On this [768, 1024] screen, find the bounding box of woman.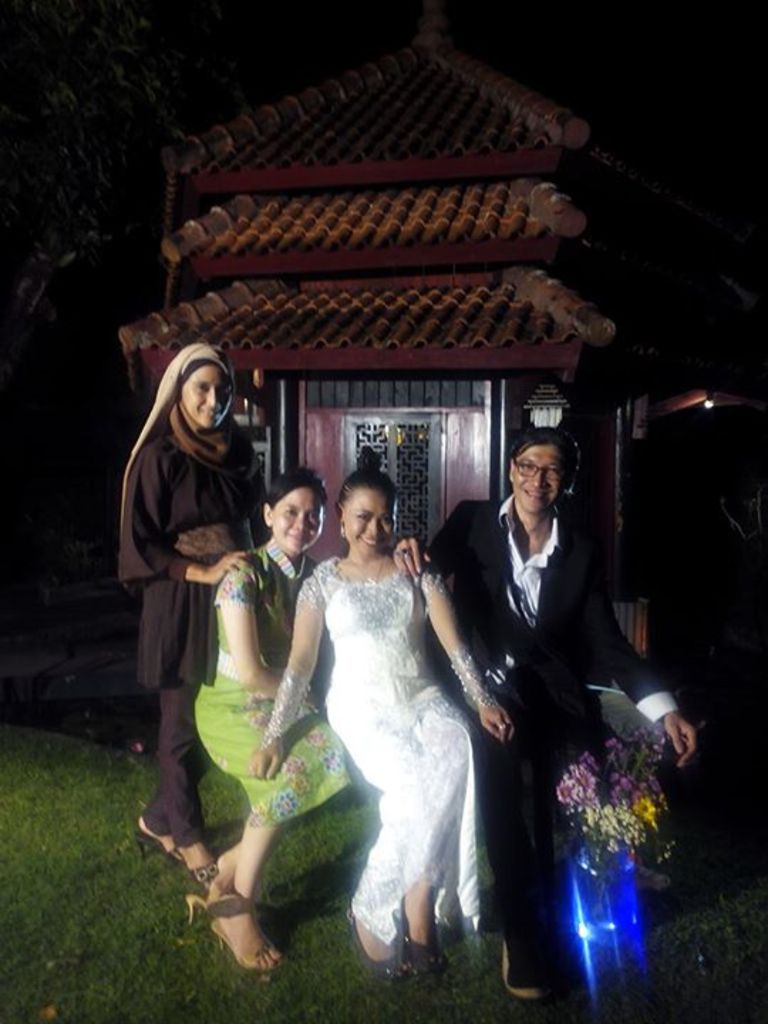
Bounding box: crop(105, 334, 272, 886).
